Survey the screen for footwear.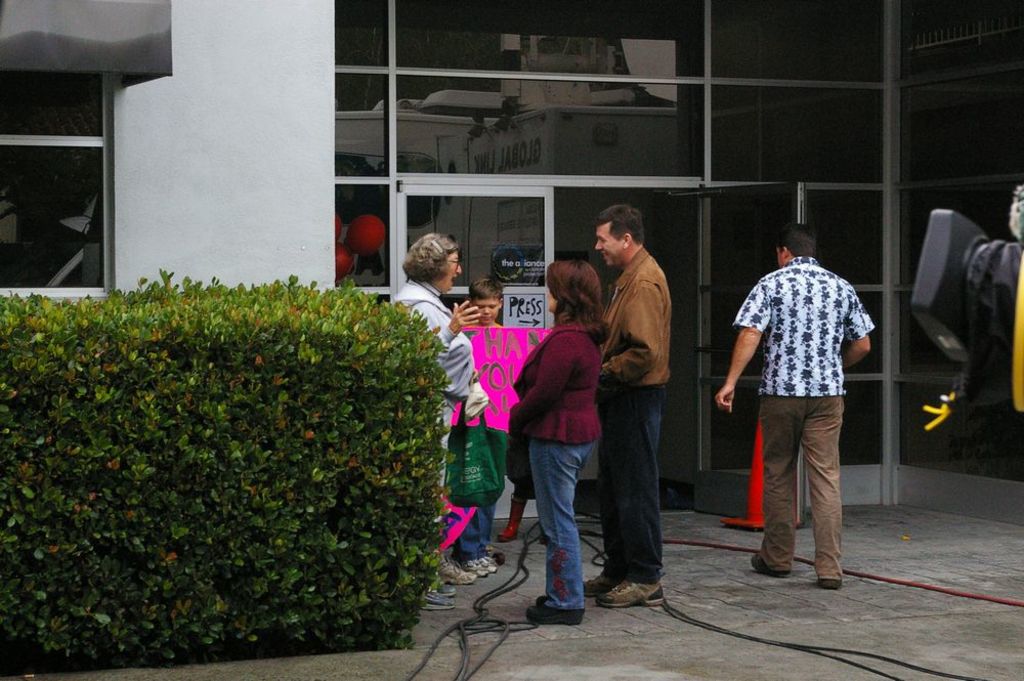
Survey found: x1=753 y1=553 x2=784 y2=570.
